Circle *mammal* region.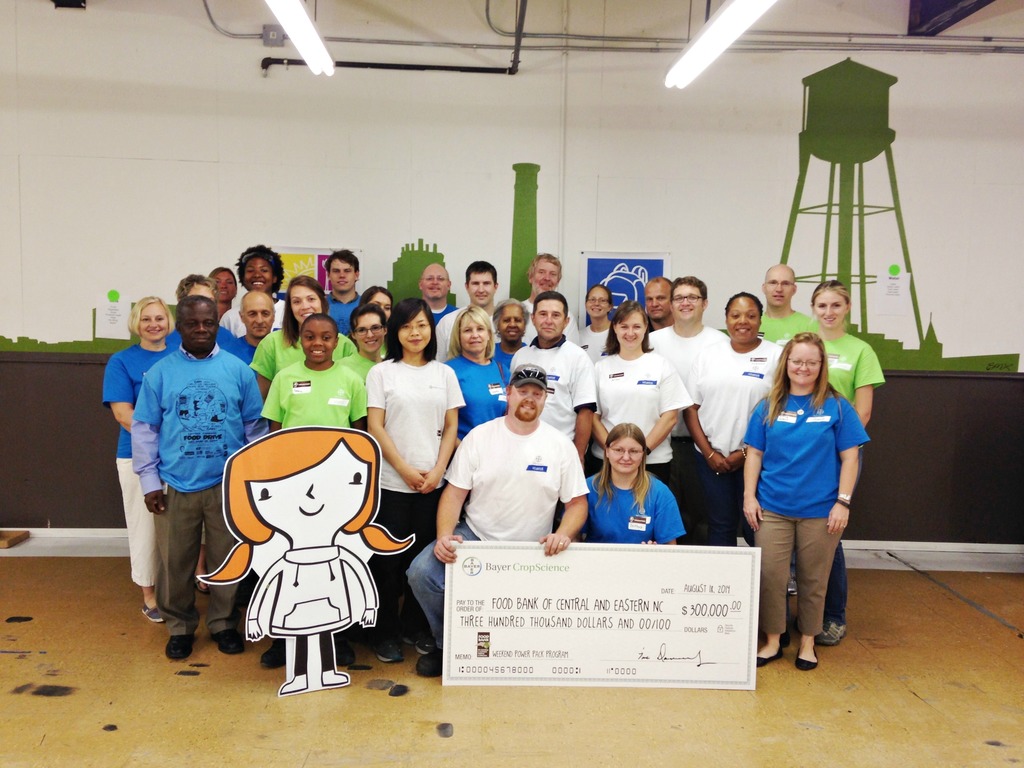
Region: l=406, t=363, r=589, b=679.
